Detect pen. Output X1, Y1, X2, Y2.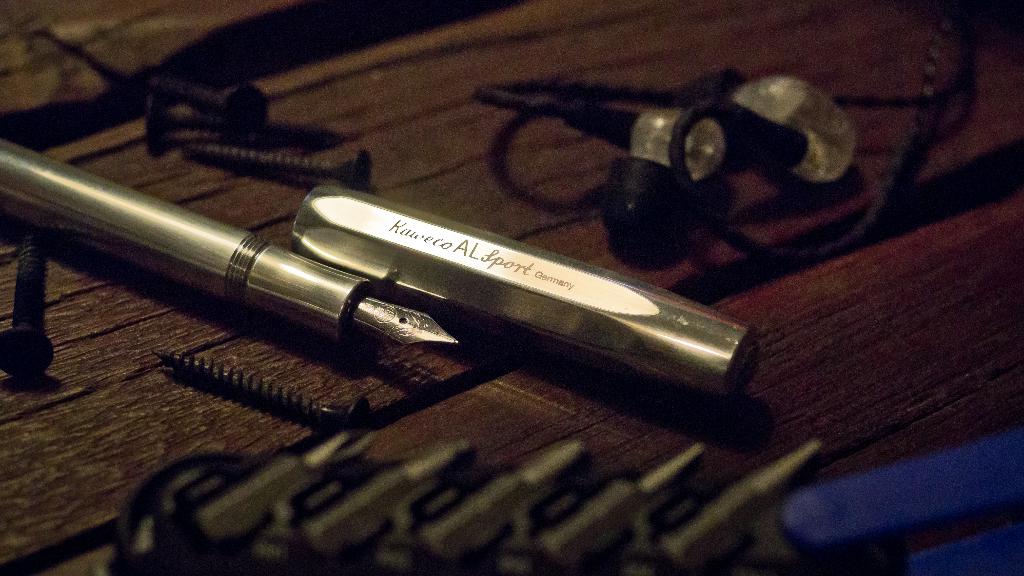
0, 132, 467, 370.
